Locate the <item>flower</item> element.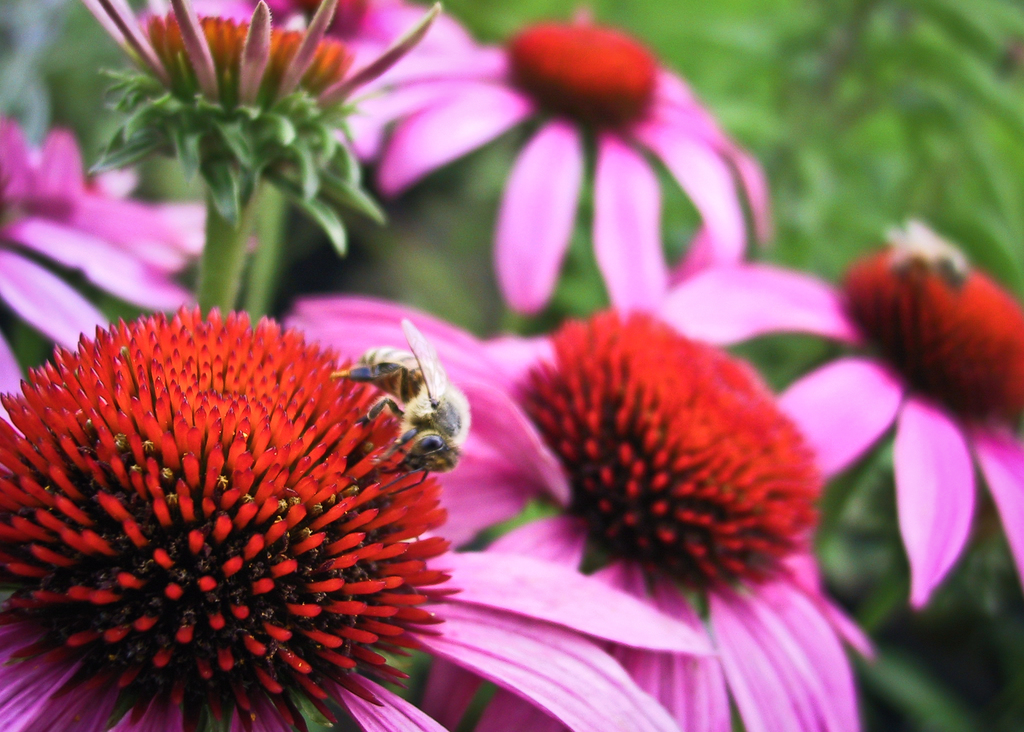
Element bbox: Rect(0, 107, 221, 383).
